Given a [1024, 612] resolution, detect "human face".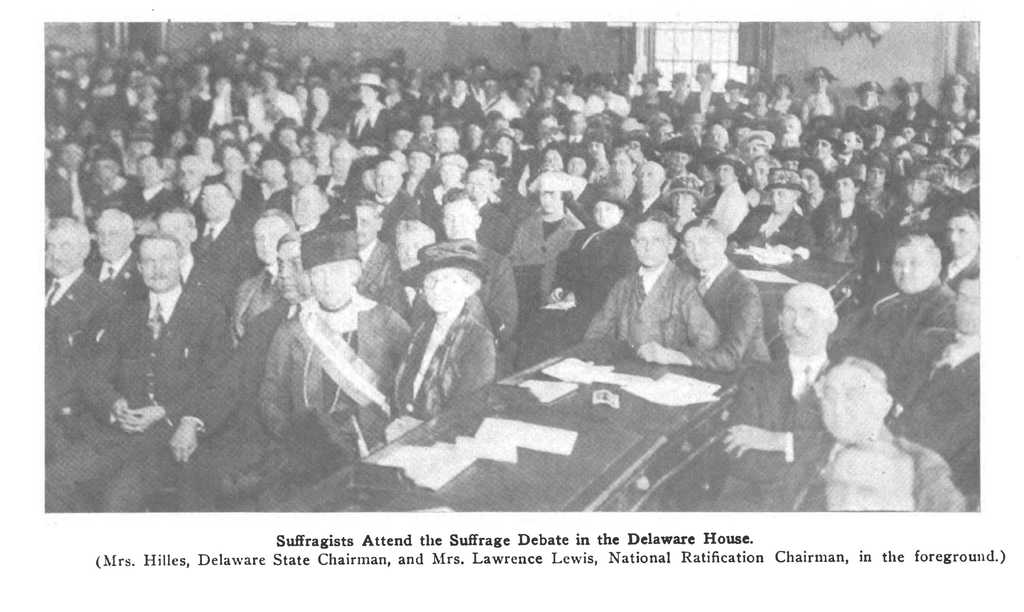
373/161/398/200.
